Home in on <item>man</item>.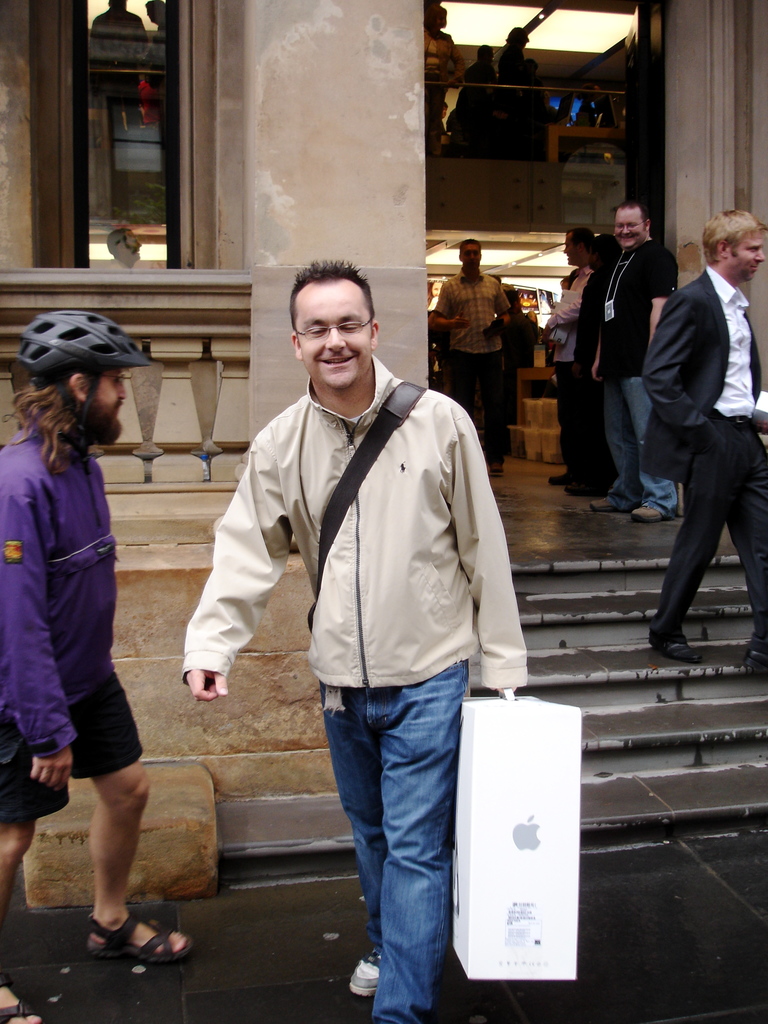
Homed in at bbox(199, 272, 531, 980).
